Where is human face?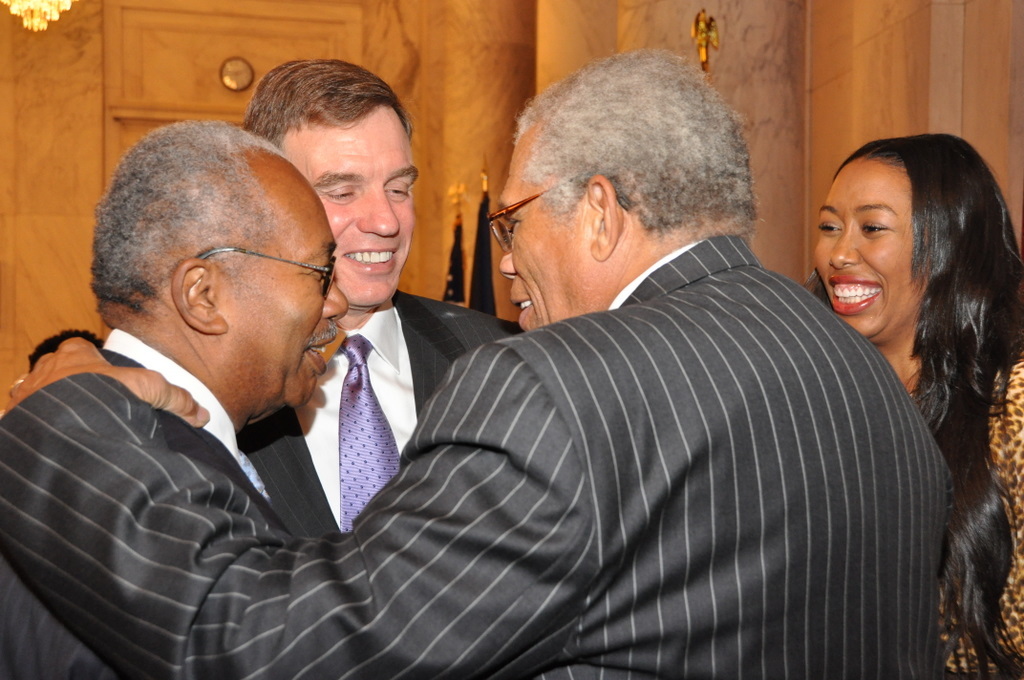
<region>287, 109, 418, 305</region>.
